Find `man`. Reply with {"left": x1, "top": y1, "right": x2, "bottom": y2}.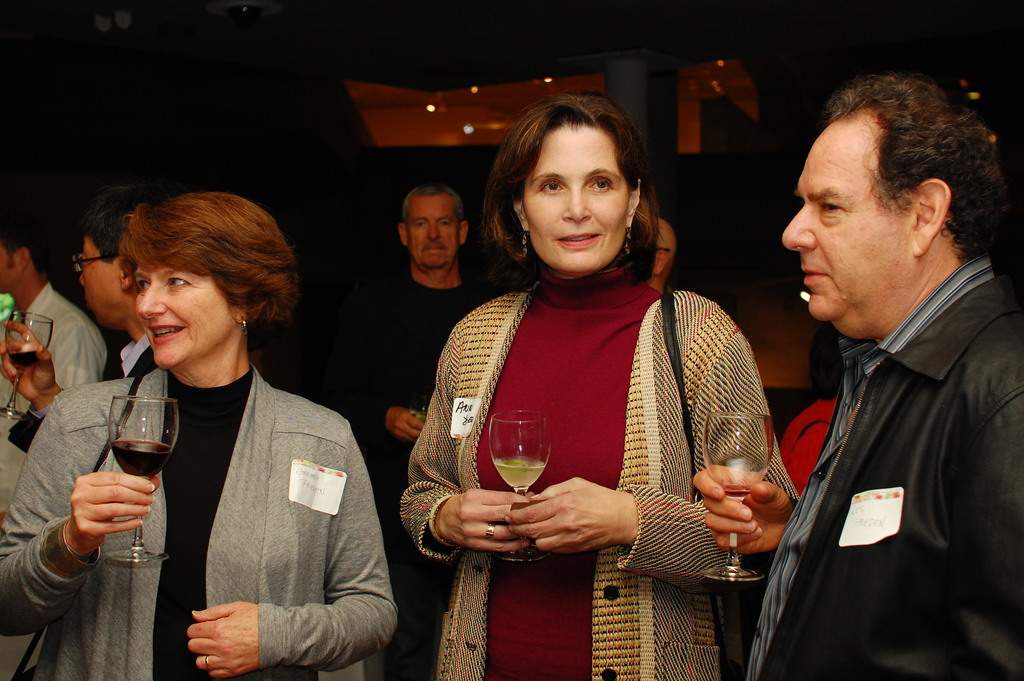
{"left": 0, "top": 217, "right": 113, "bottom": 680}.
